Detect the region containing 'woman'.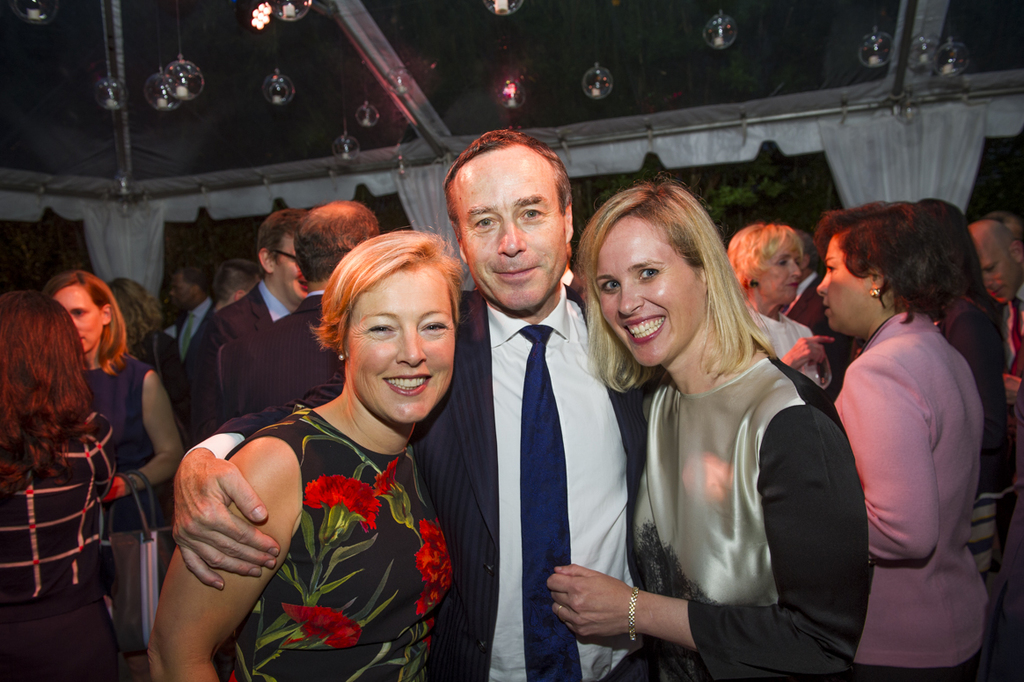
602:202:826:681.
